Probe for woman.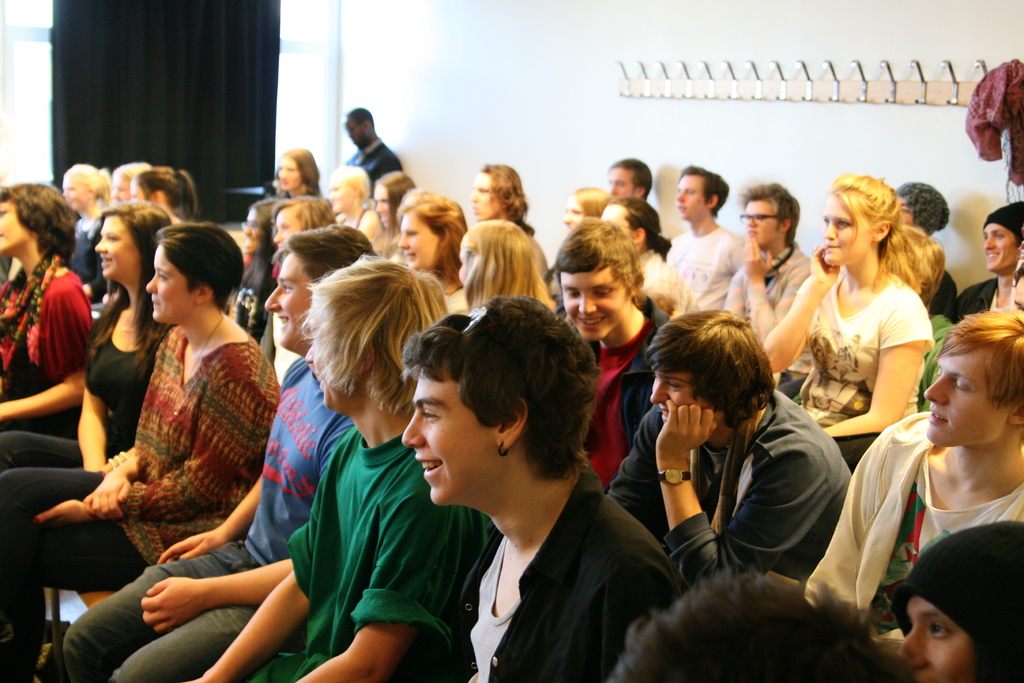
Probe result: 0/183/92/444.
